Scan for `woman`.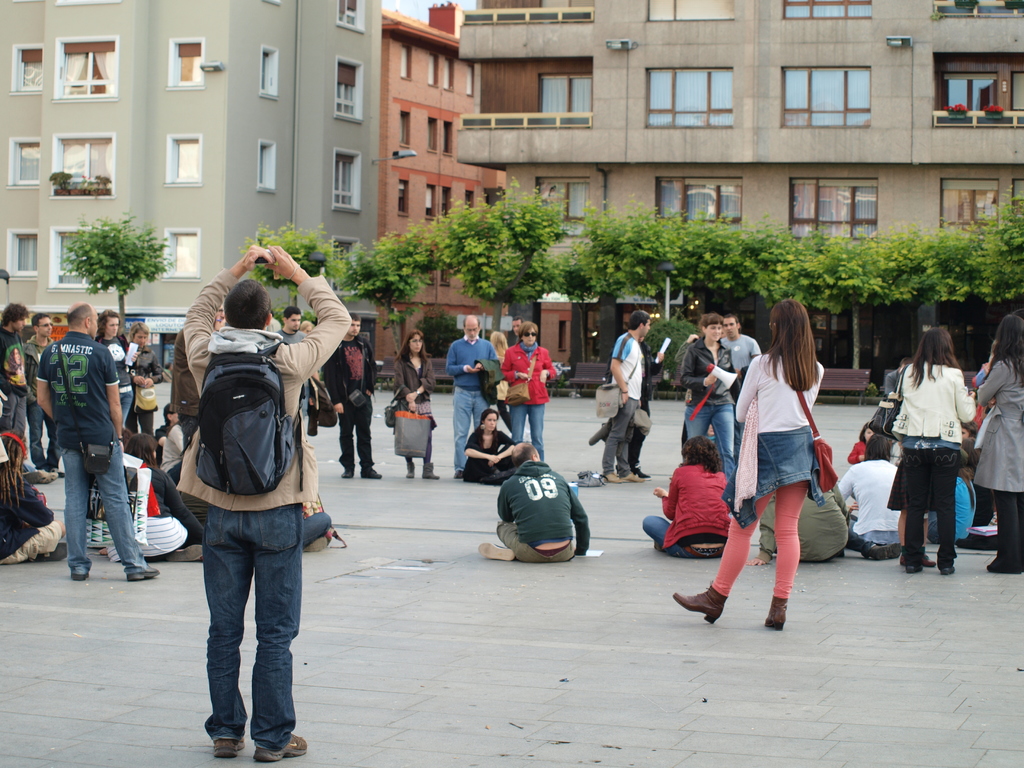
Scan result: 97,432,206,566.
